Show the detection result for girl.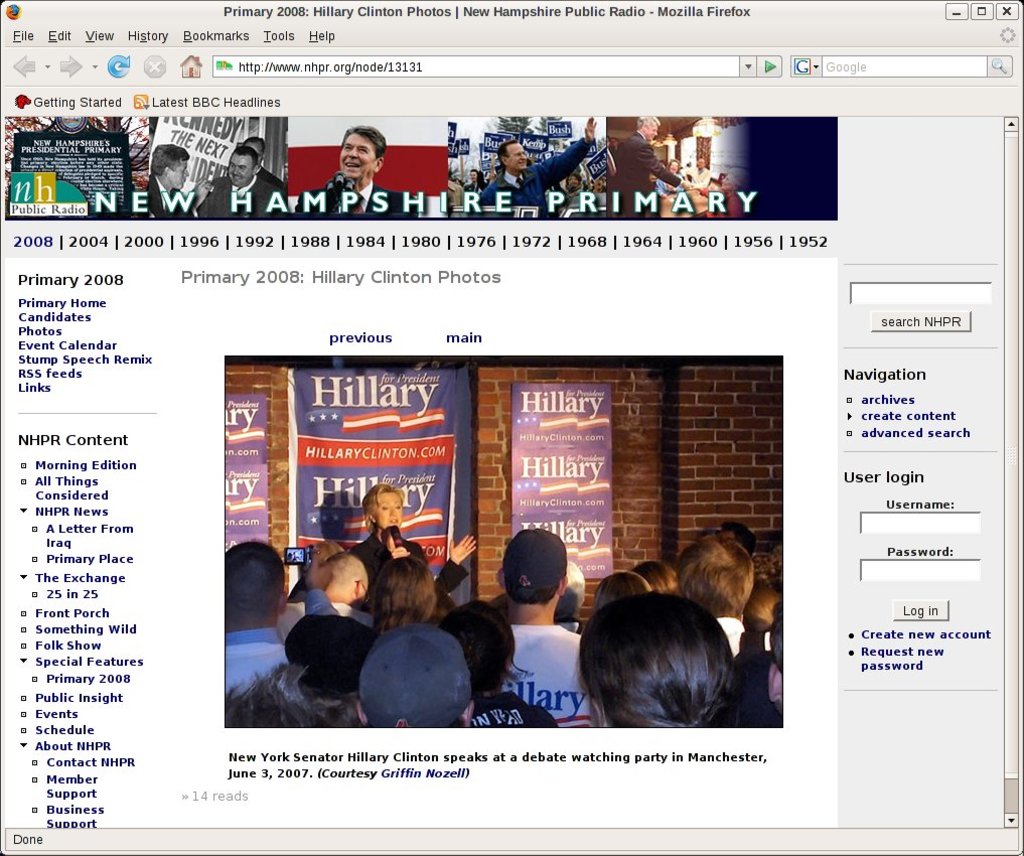
bbox(571, 598, 741, 728).
